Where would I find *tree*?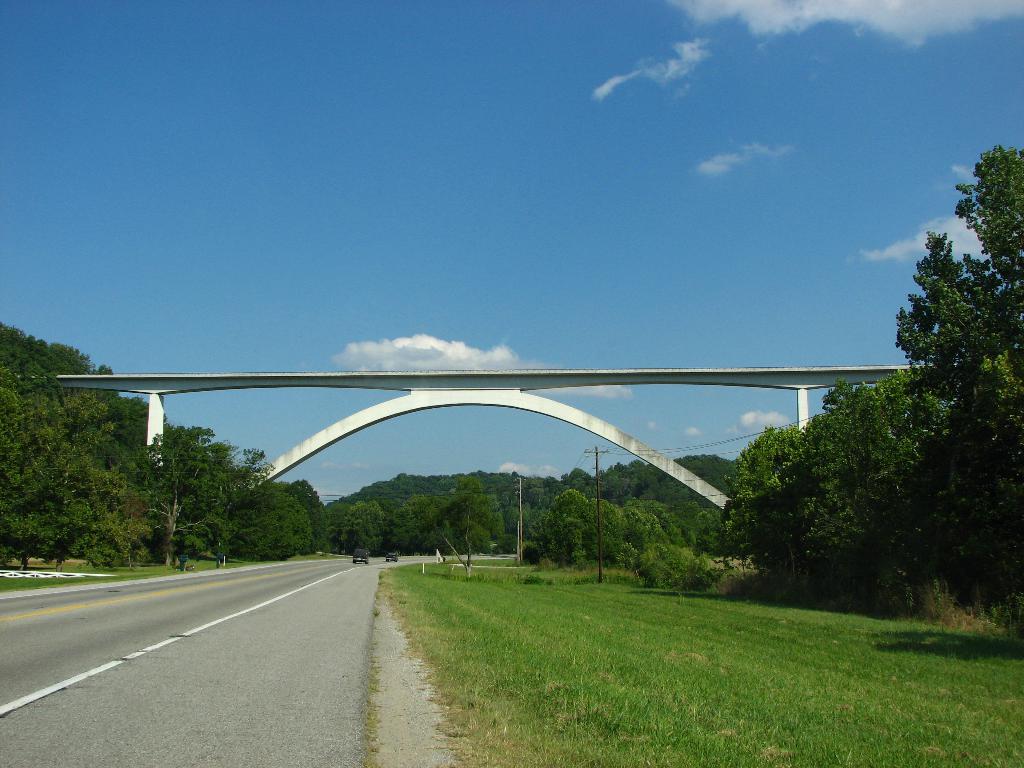
At 543/468/742/583.
